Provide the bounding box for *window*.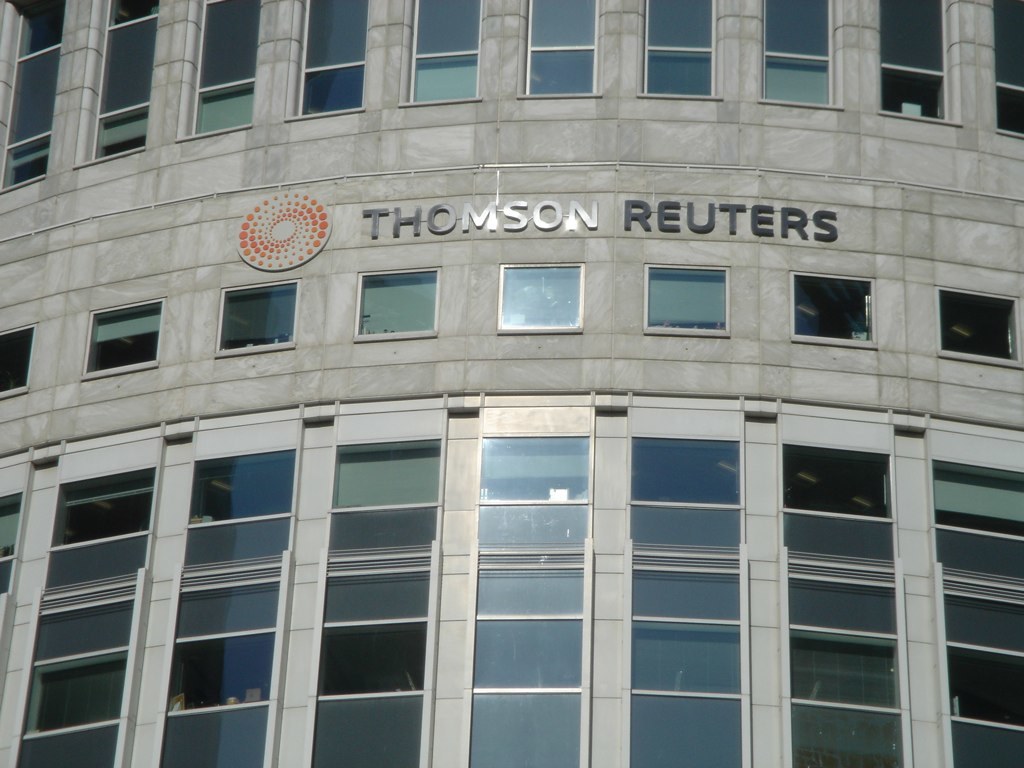
<box>0,466,36,633</box>.
